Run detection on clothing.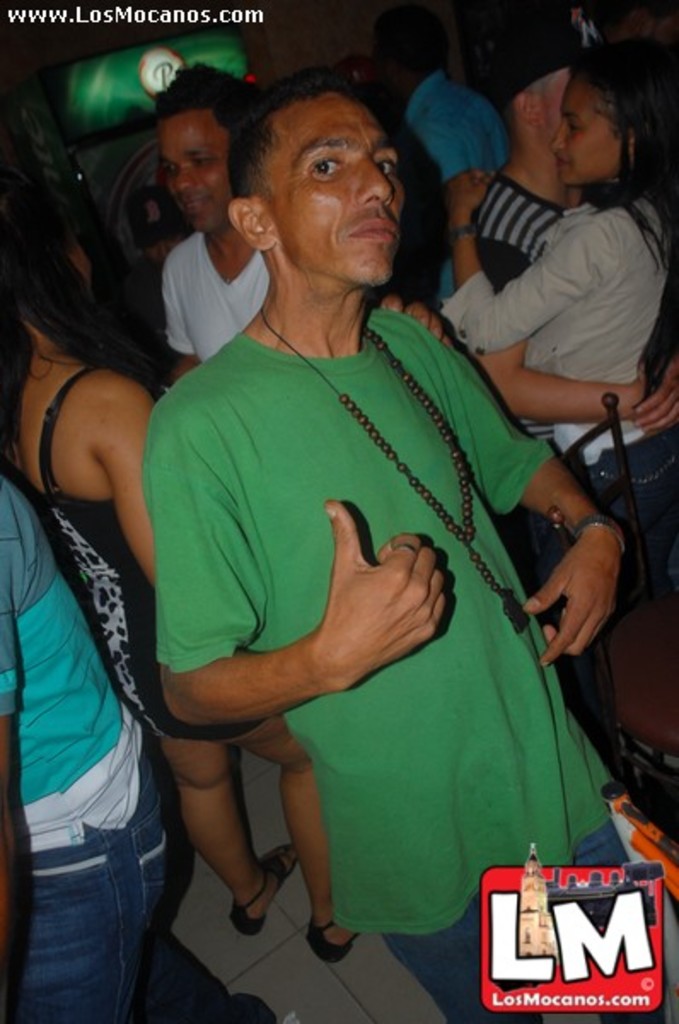
Result: bbox=[165, 311, 677, 1017].
